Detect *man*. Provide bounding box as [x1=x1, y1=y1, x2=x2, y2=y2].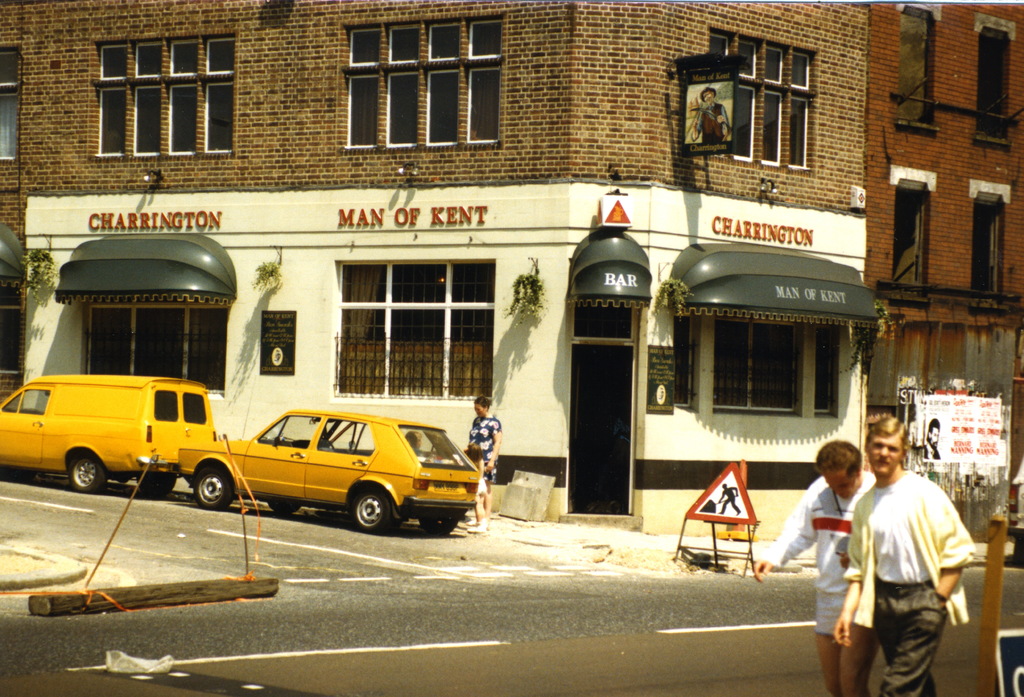
[x1=830, y1=421, x2=977, y2=693].
